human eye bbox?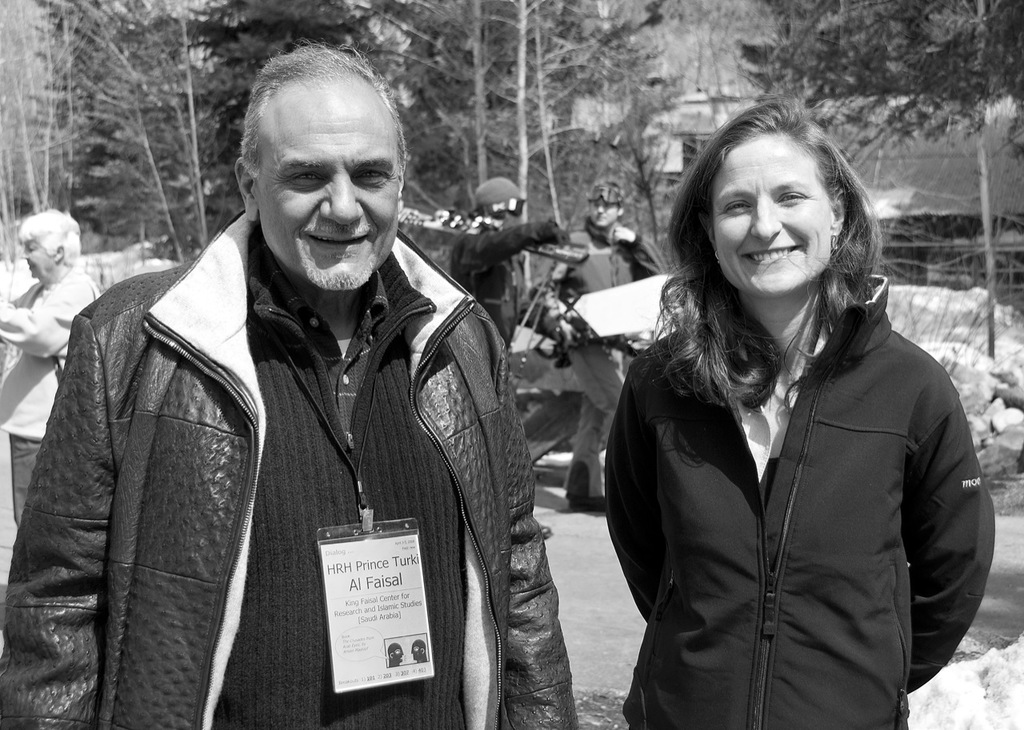
bbox=(352, 165, 391, 183)
